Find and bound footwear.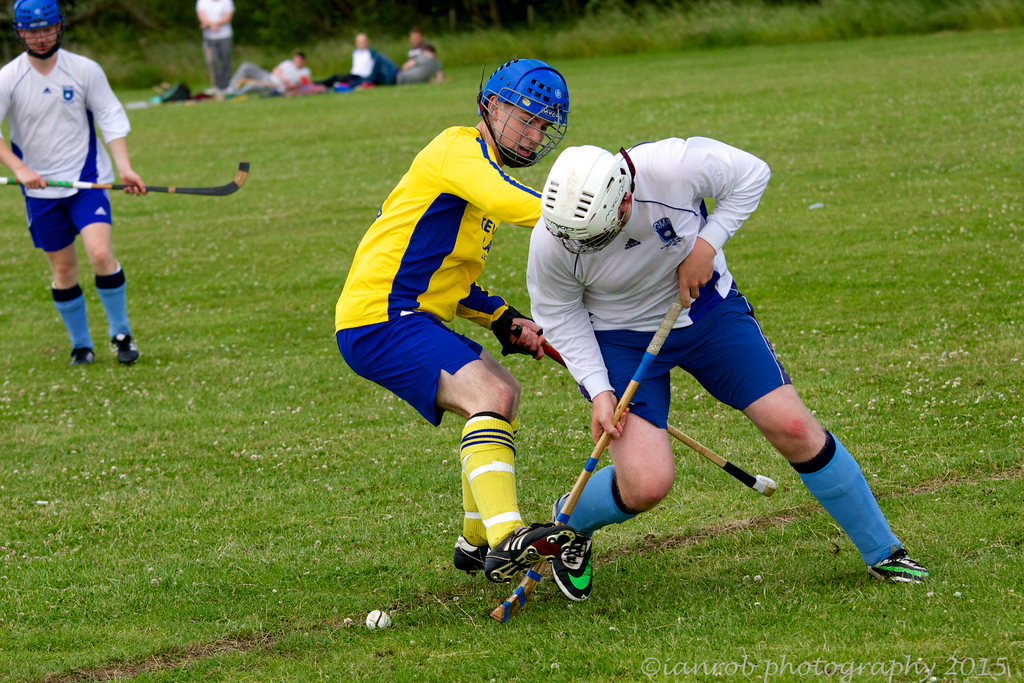
Bound: locate(482, 524, 573, 584).
